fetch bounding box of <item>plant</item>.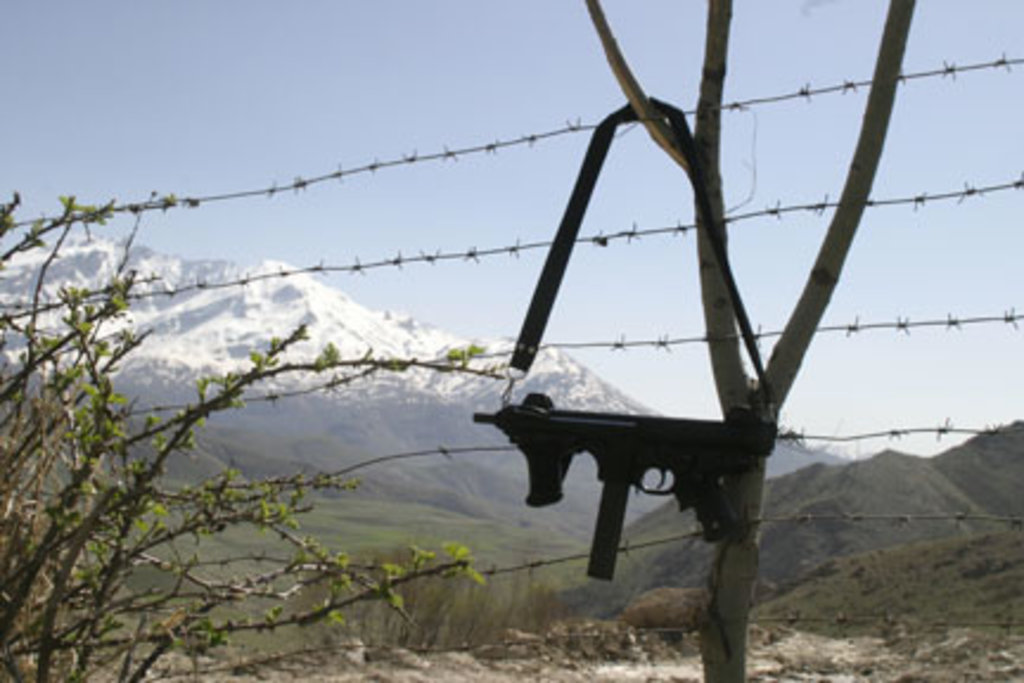
Bbox: [0, 192, 510, 681].
